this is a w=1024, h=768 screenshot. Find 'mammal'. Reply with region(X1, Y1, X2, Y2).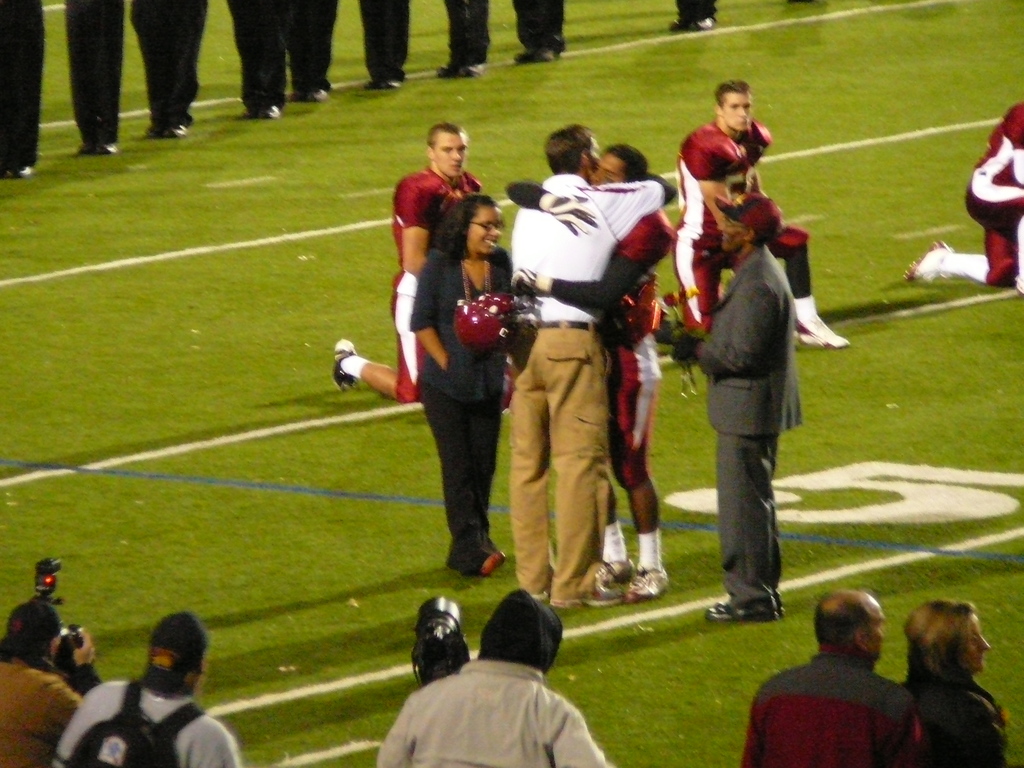
region(500, 128, 675, 605).
